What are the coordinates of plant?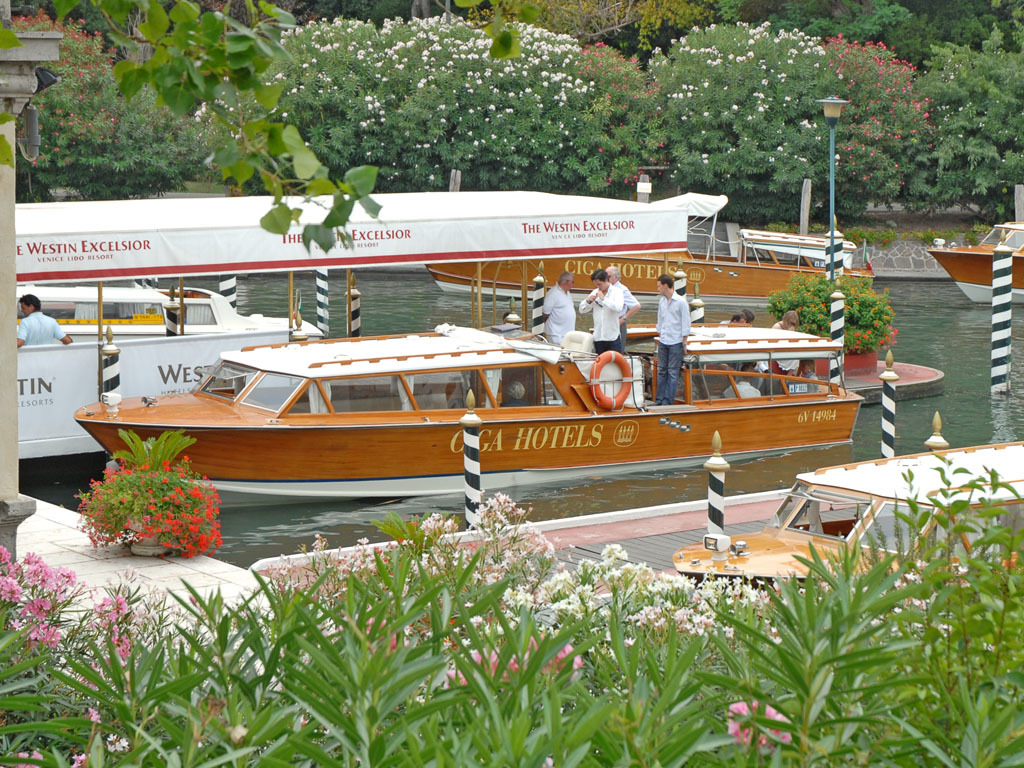
x1=767, y1=265, x2=903, y2=358.
